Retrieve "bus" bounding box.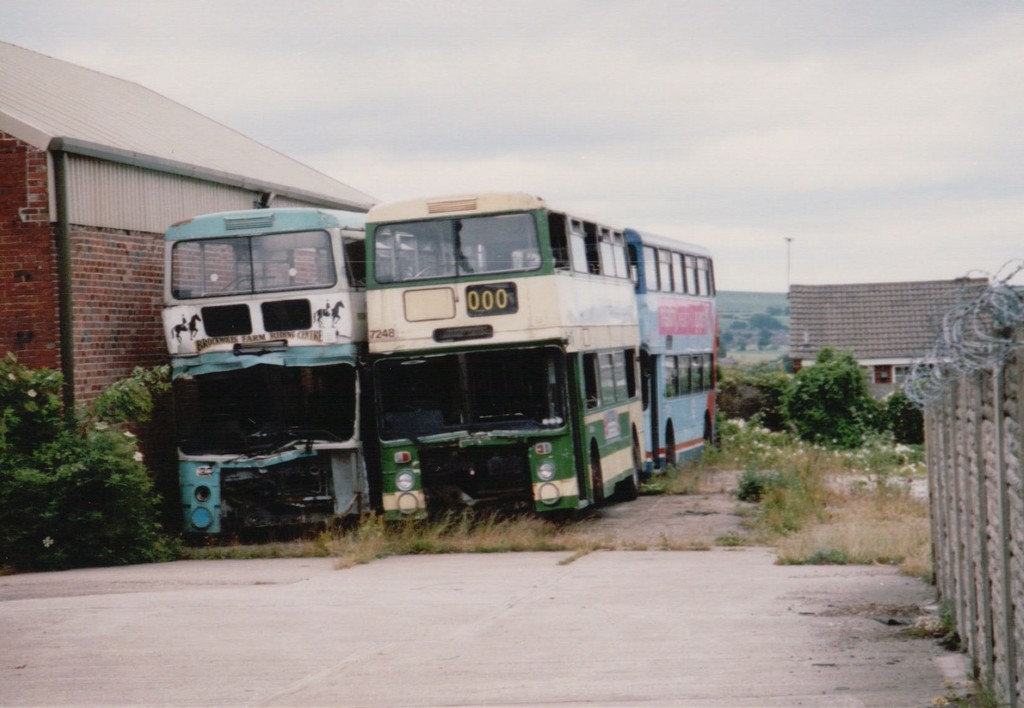
Bounding box: box=[163, 200, 384, 538].
